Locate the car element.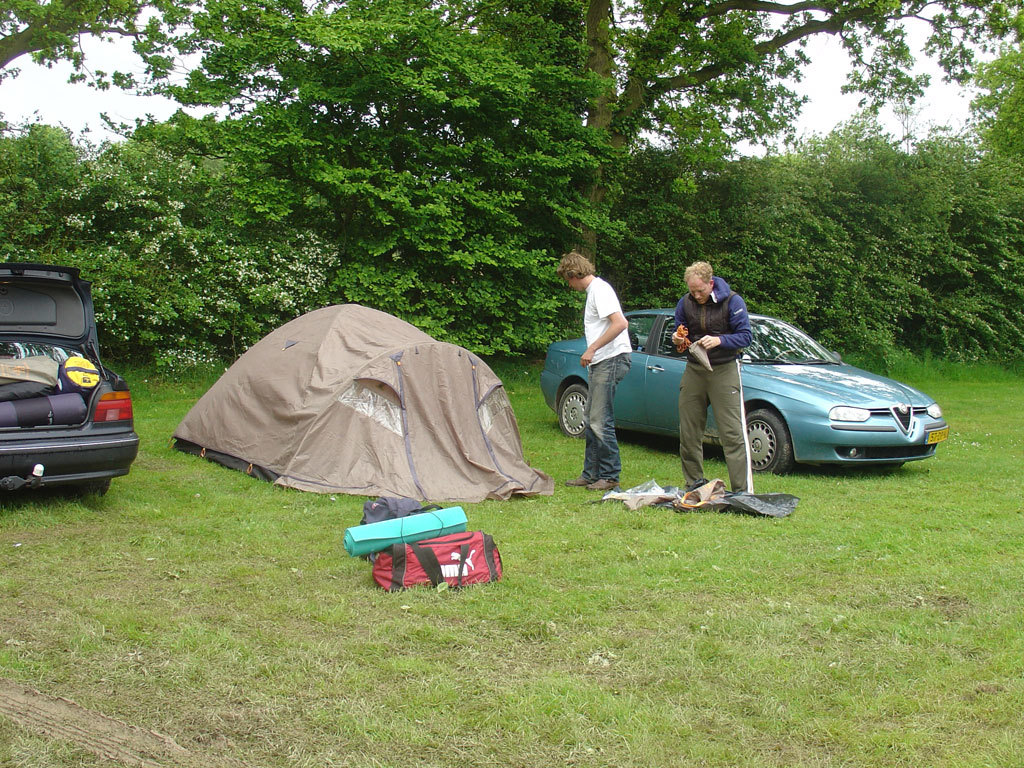
Element bbox: rect(538, 304, 950, 480).
